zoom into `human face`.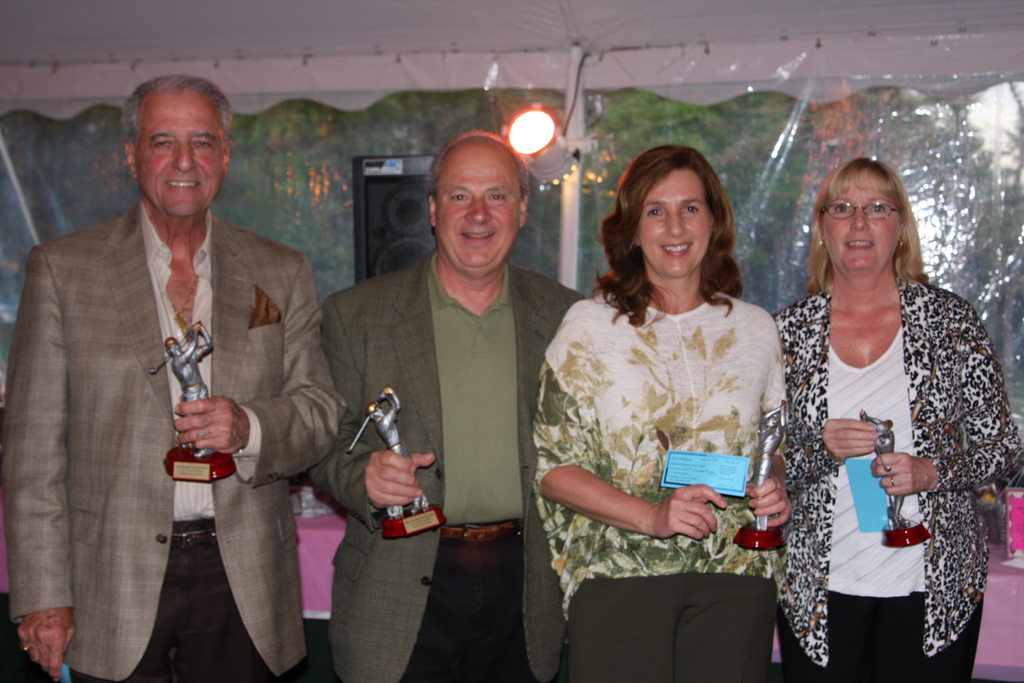
Zoom target: 636, 169, 708, 278.
